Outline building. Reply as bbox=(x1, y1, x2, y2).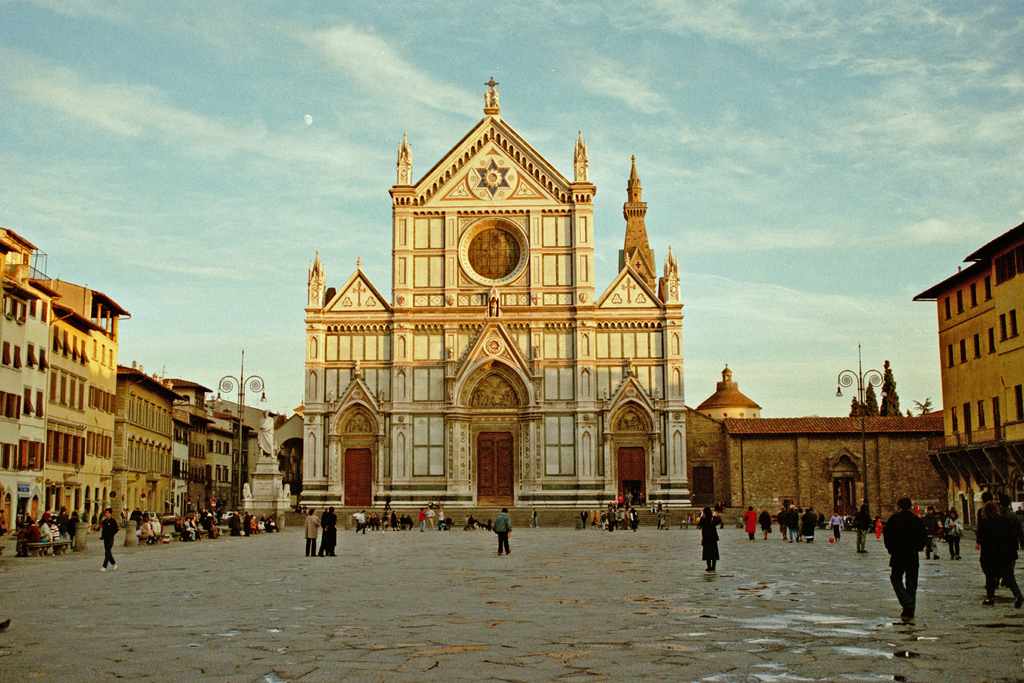
bbox=(909, 252, 1002, 513).
